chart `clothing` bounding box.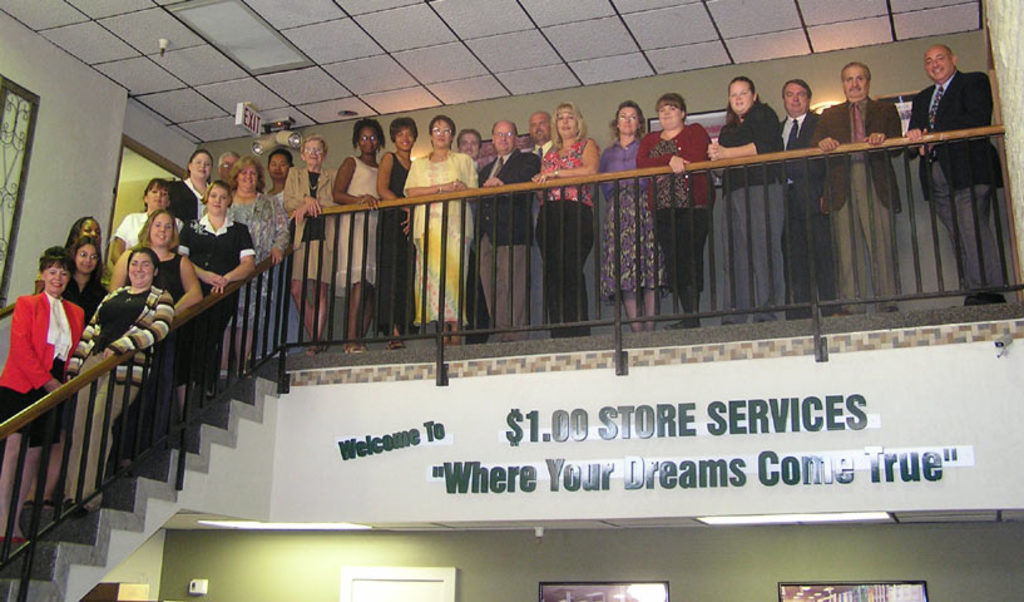
Charted: pyautogui.locateOnScreen(544, 142, 587, 334).
